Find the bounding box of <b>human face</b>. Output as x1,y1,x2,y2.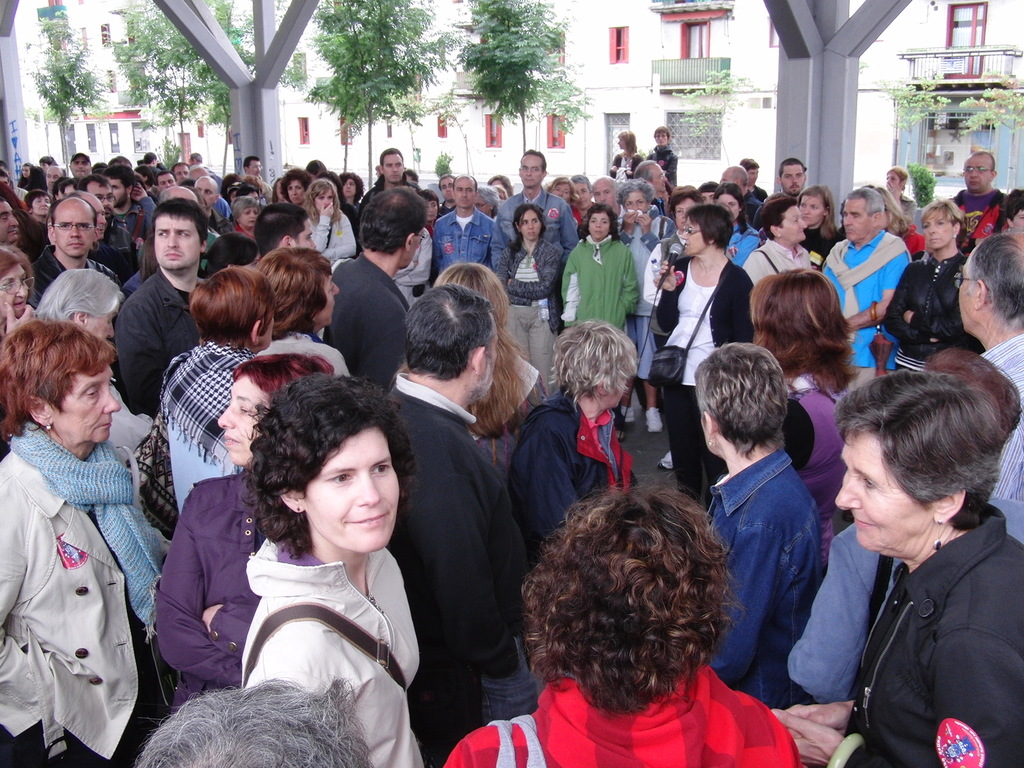
522,205,543,239.
